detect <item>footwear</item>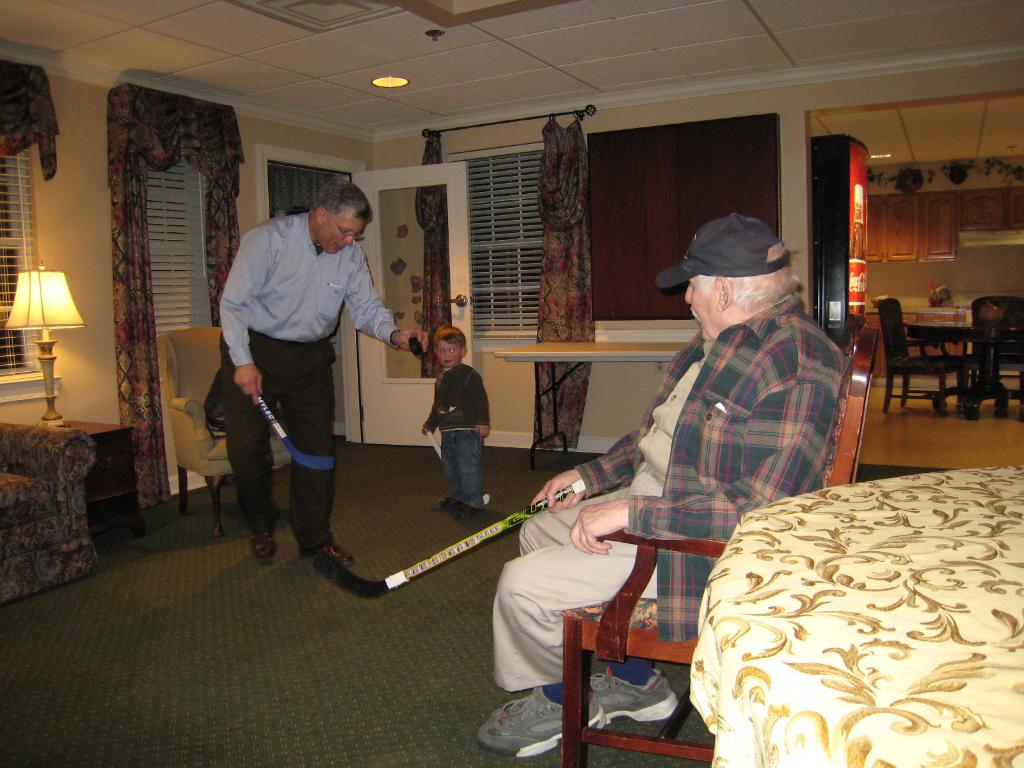
[438, 493, 457, 506]
